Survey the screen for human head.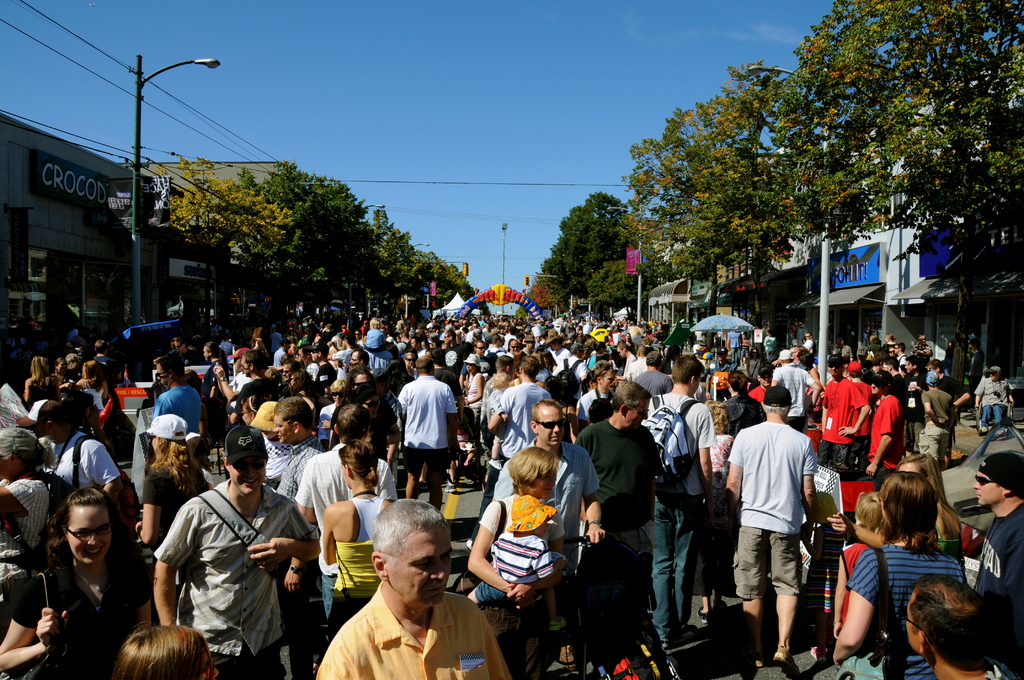
Survey found: crop(287, 369, 313, 388).
